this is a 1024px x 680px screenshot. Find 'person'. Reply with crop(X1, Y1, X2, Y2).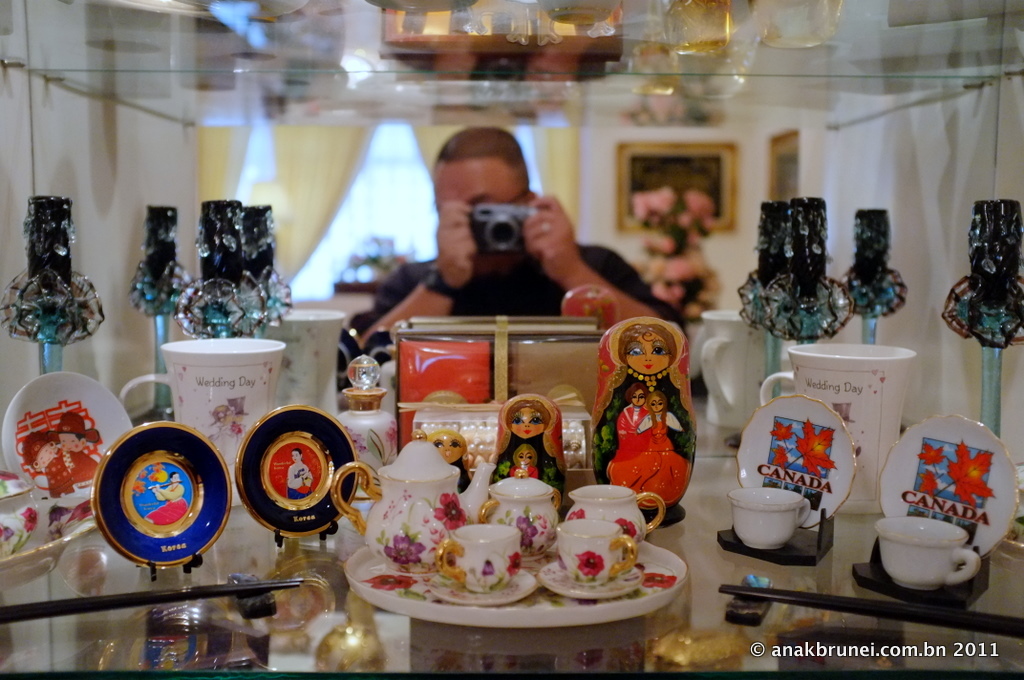
crop(633, 391, 692, 508).
